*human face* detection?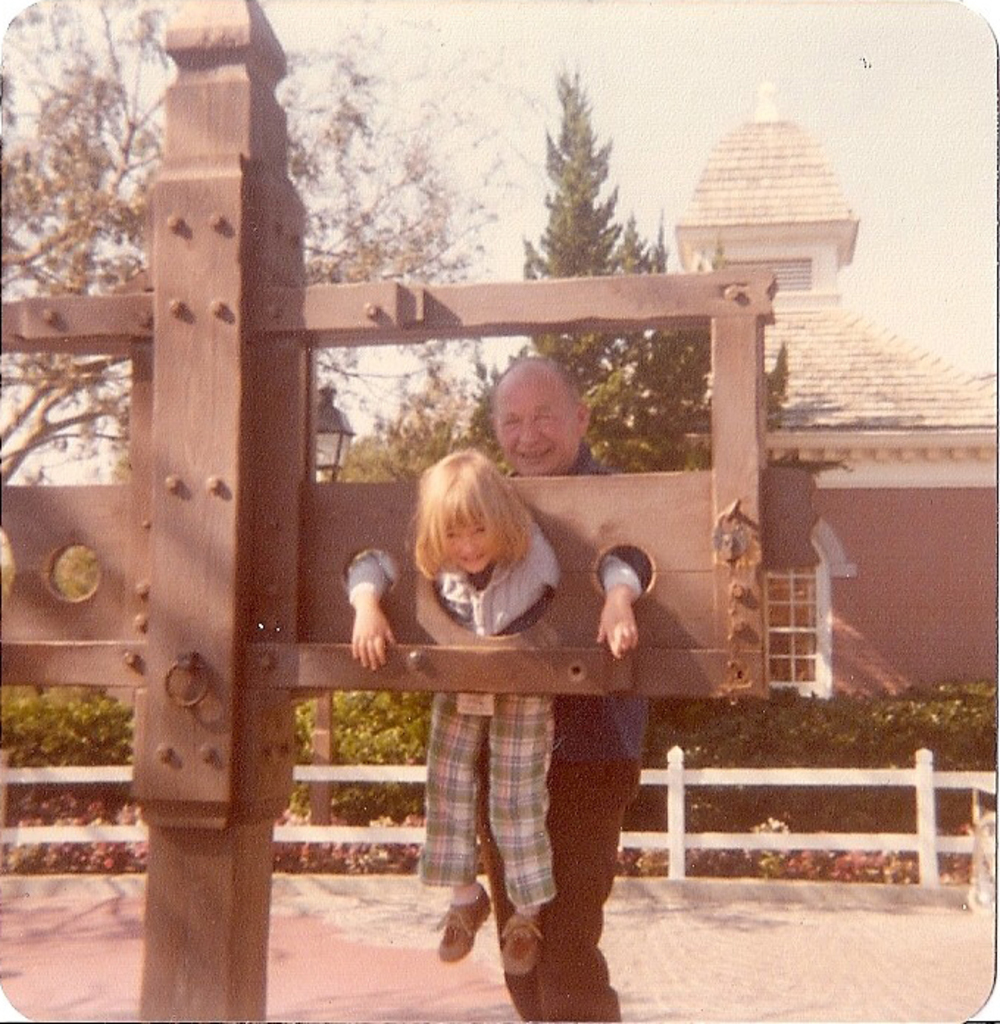
bbox(443, 512, 496, 577)
